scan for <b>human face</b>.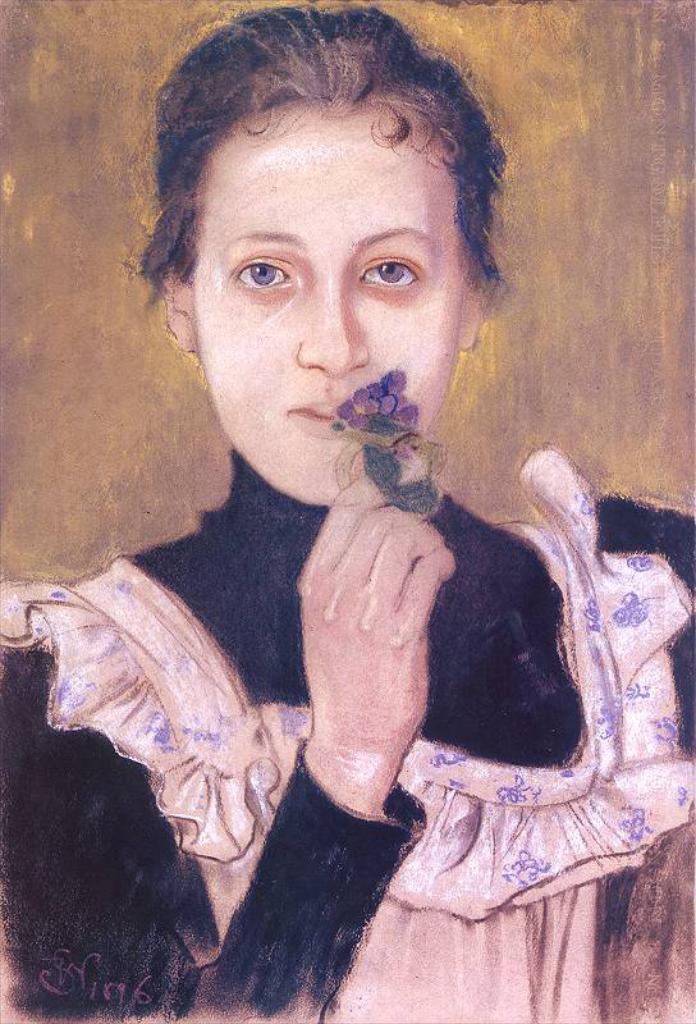
Scan result: detection(193, 108, 458, 504).
